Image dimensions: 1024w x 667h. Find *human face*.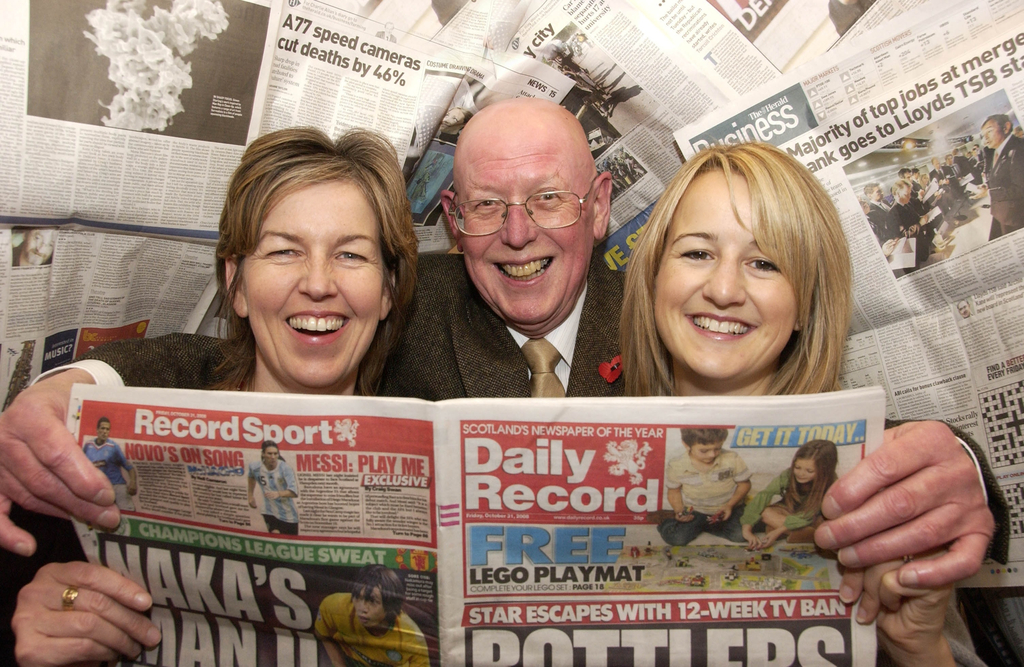
x1=354 y1=579 x2=384 y2=627.
